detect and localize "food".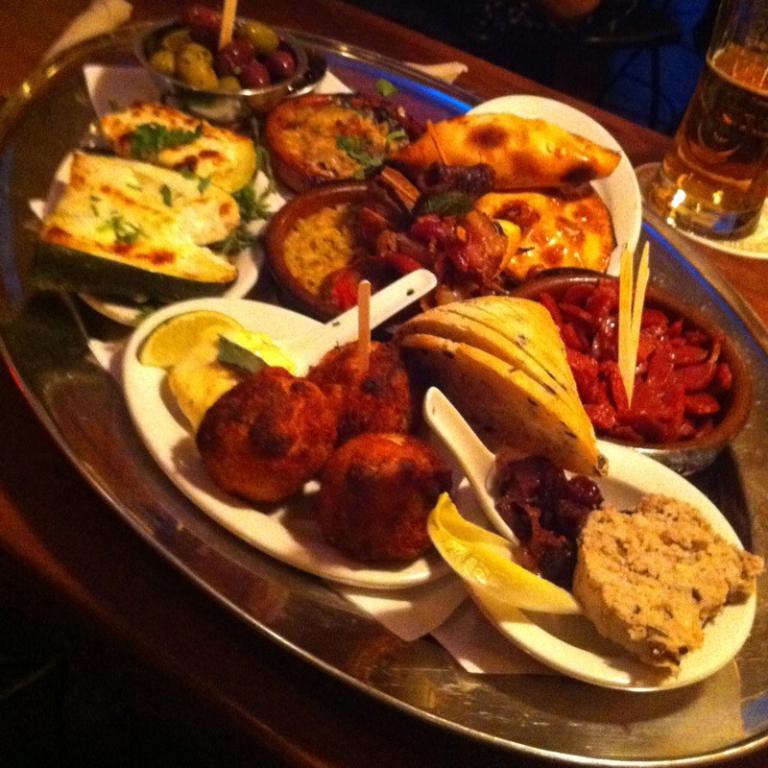
Localized at box=[403, 108, 624, 197].
